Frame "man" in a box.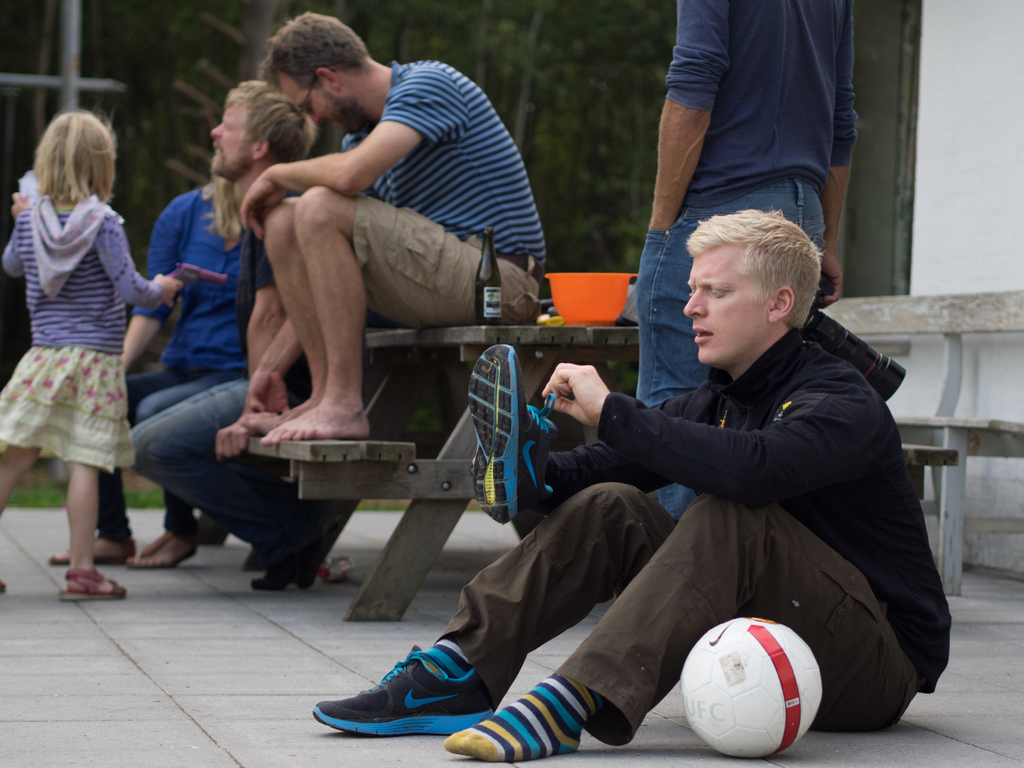
l=239, t=7, r=548, b=446.
